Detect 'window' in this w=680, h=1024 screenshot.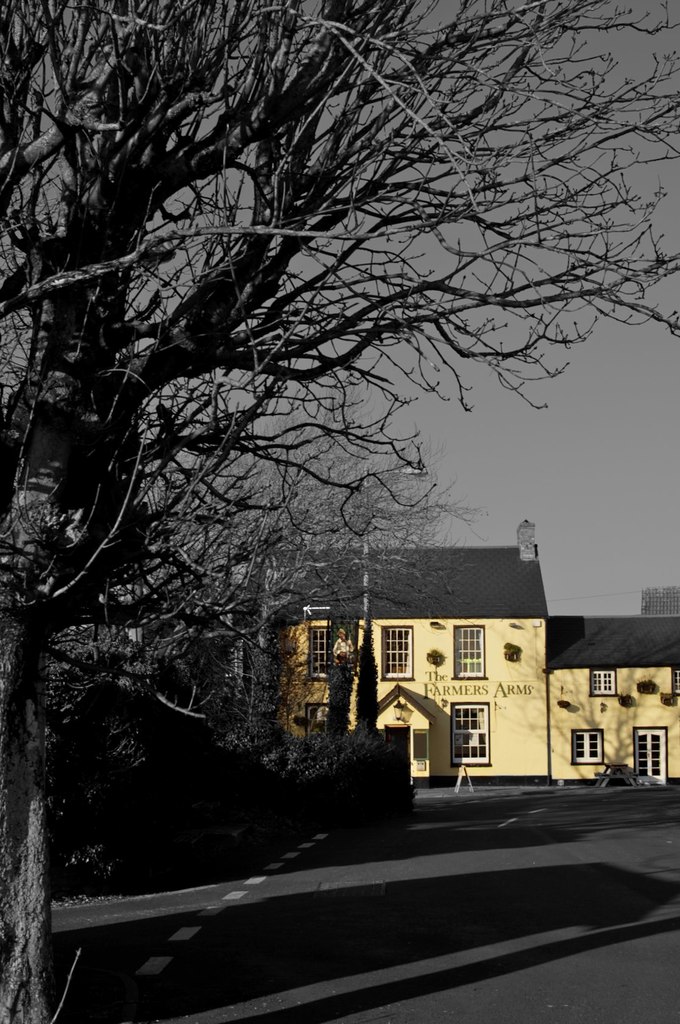
Detection: bbox=[567, 729, 607, 767].
